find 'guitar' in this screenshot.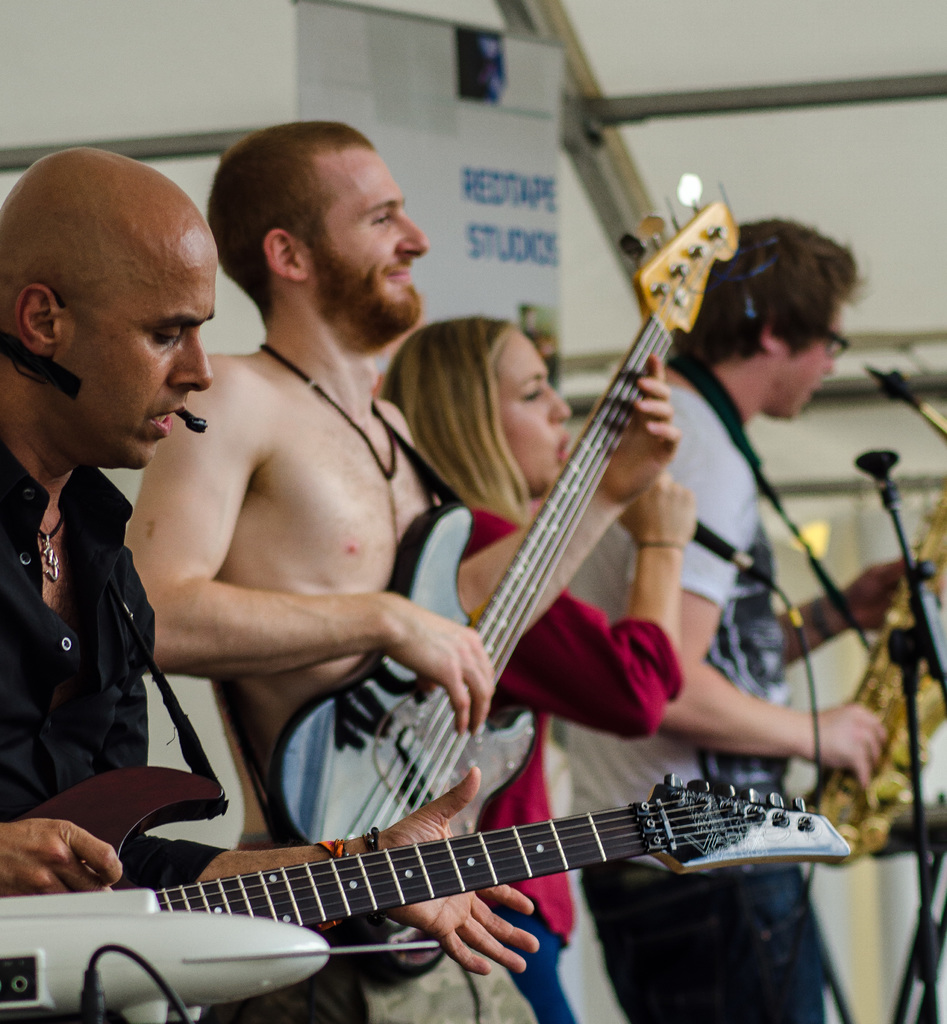
The bounding box for 'guitar' is select_region(0, 721, 898, 1023).
